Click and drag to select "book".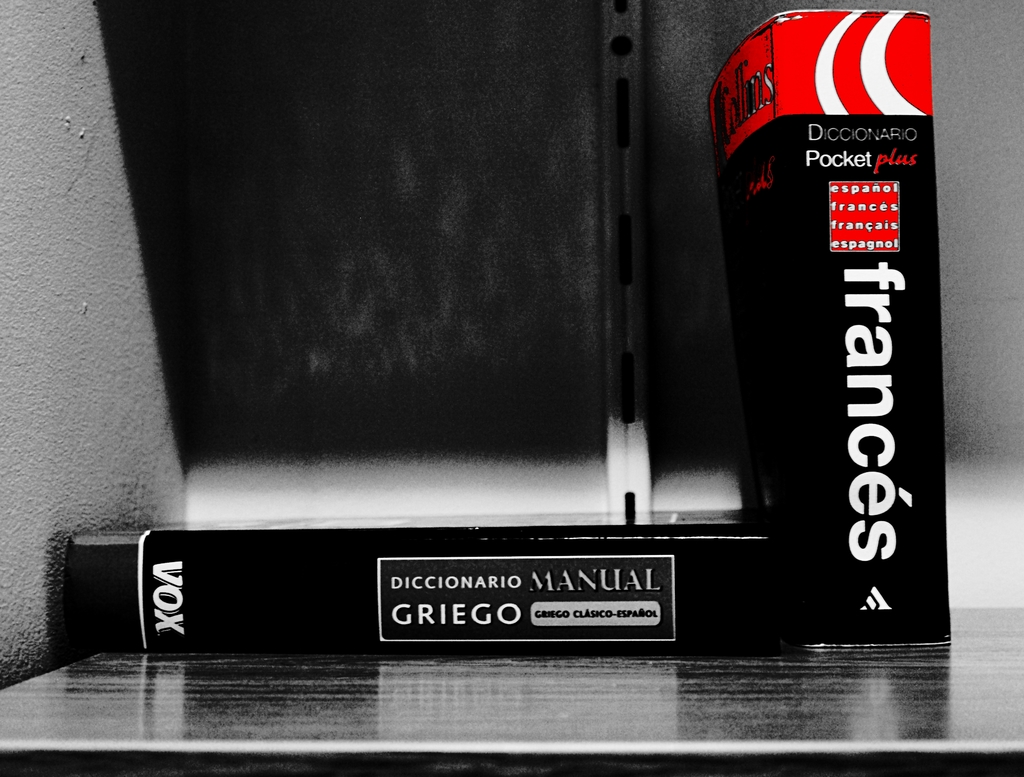
Selection: 57/513/771/636.
